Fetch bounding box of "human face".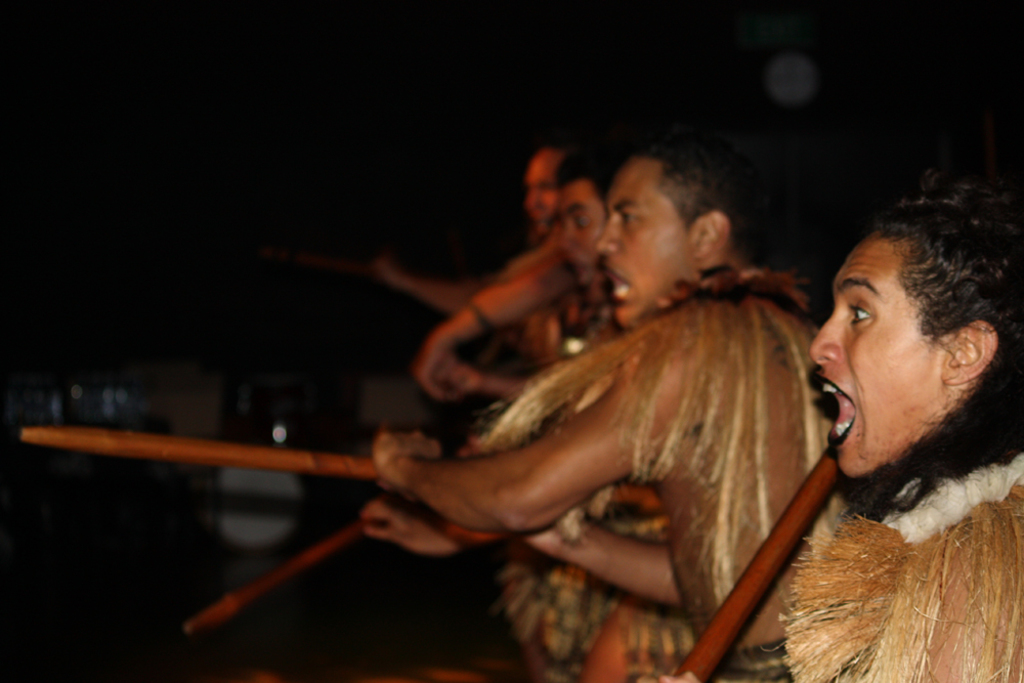
Bbox: [523, 155, 559, 233].
